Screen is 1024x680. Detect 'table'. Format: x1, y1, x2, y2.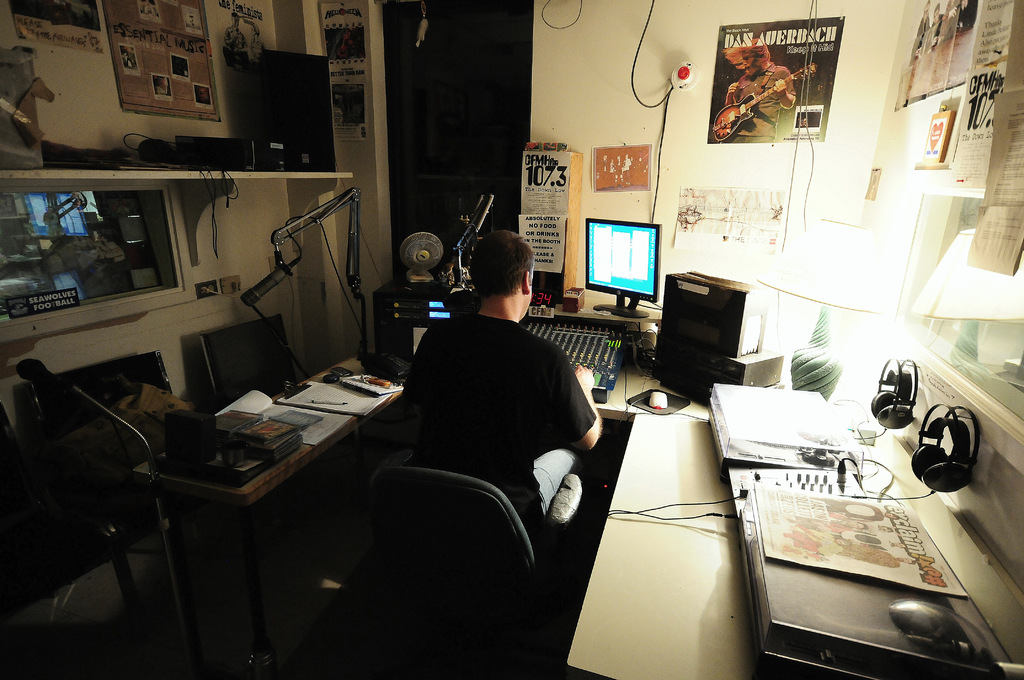
411, 336, 1023, 679.
